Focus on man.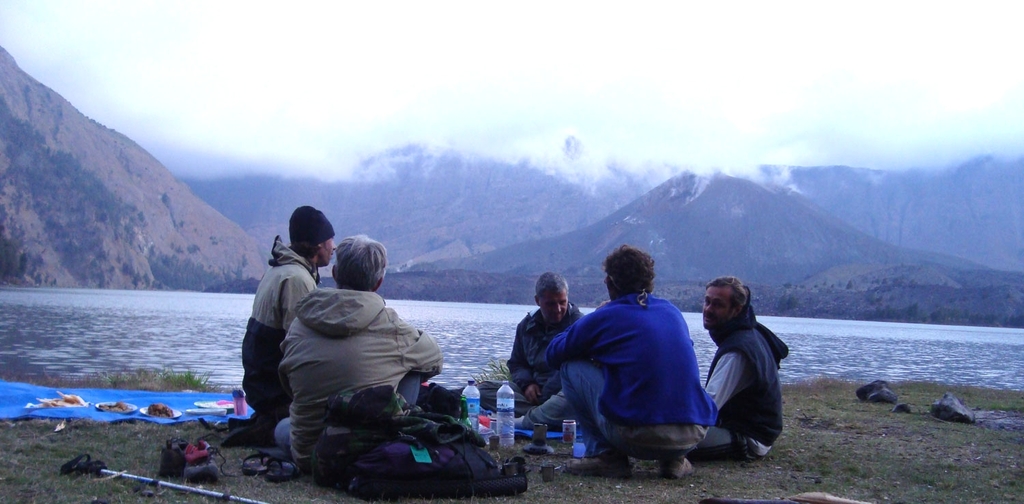
Focused at 216:201:341:445.
